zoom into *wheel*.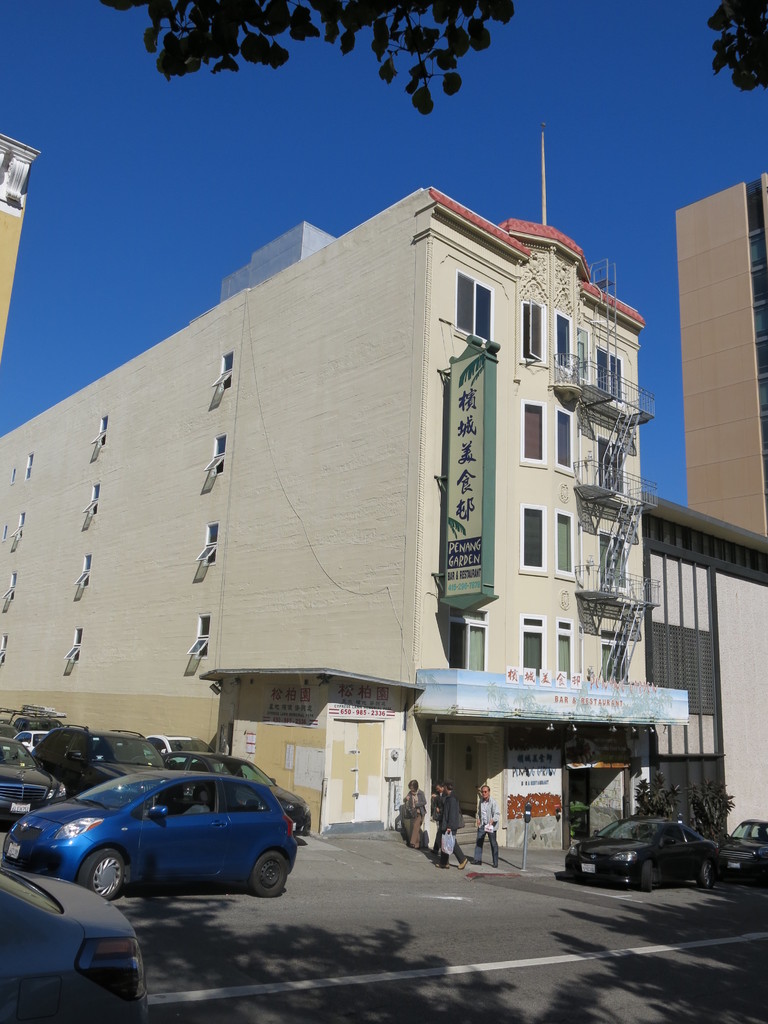
Zoom target: box(636, 858, 659, 890).
